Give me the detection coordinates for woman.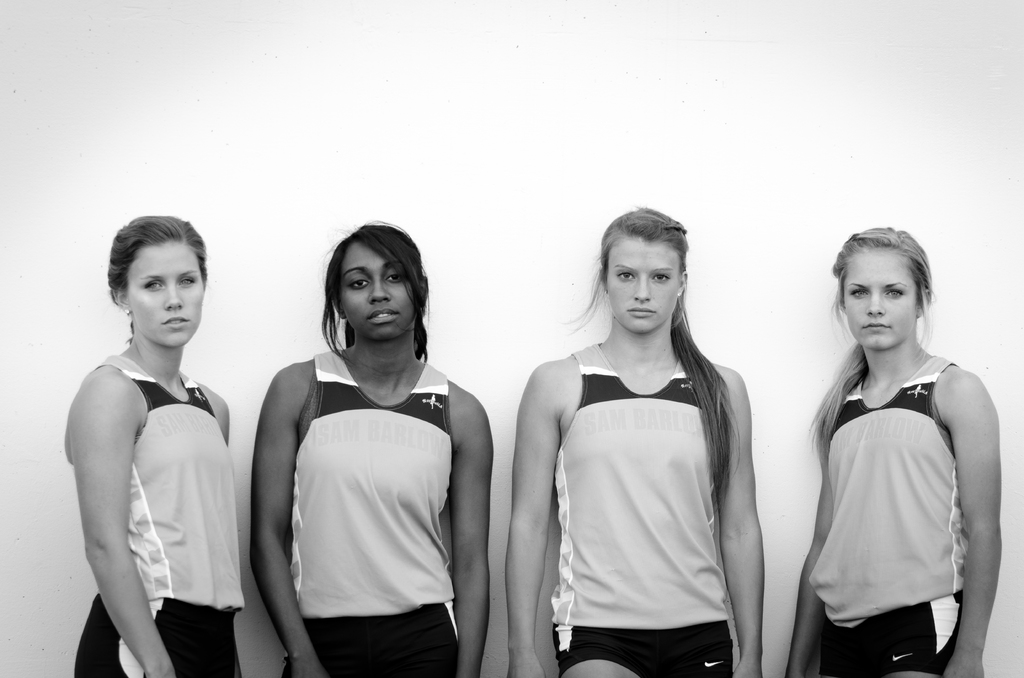
{"x1": 508, "y1": 206, "x2": 771, "y2": 677}.
